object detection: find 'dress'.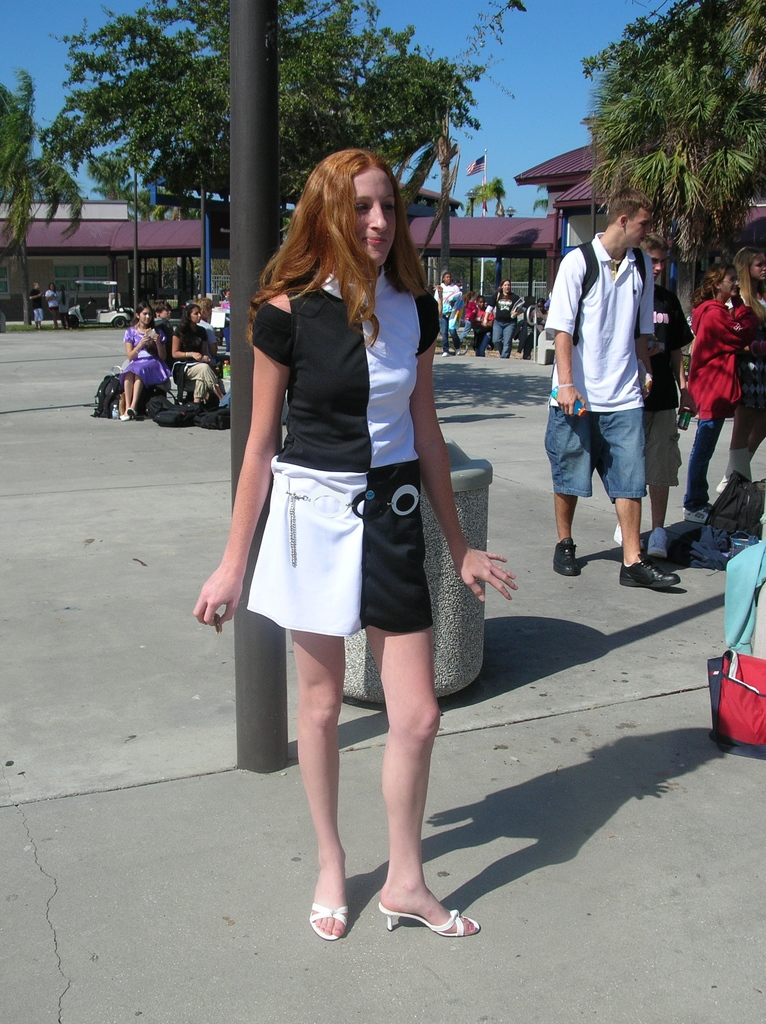
[111,323,162,372].
